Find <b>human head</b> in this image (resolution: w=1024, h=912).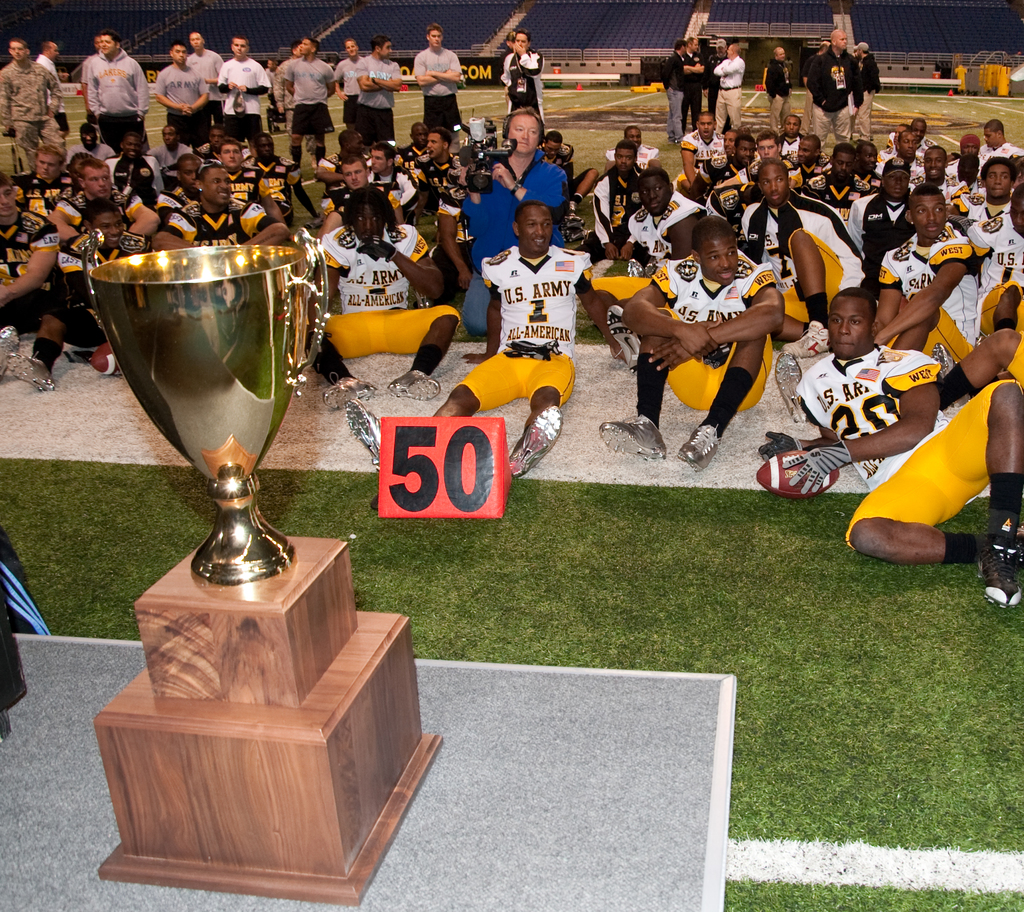
[x1=172, y1=40, x2=186, y2=62].
